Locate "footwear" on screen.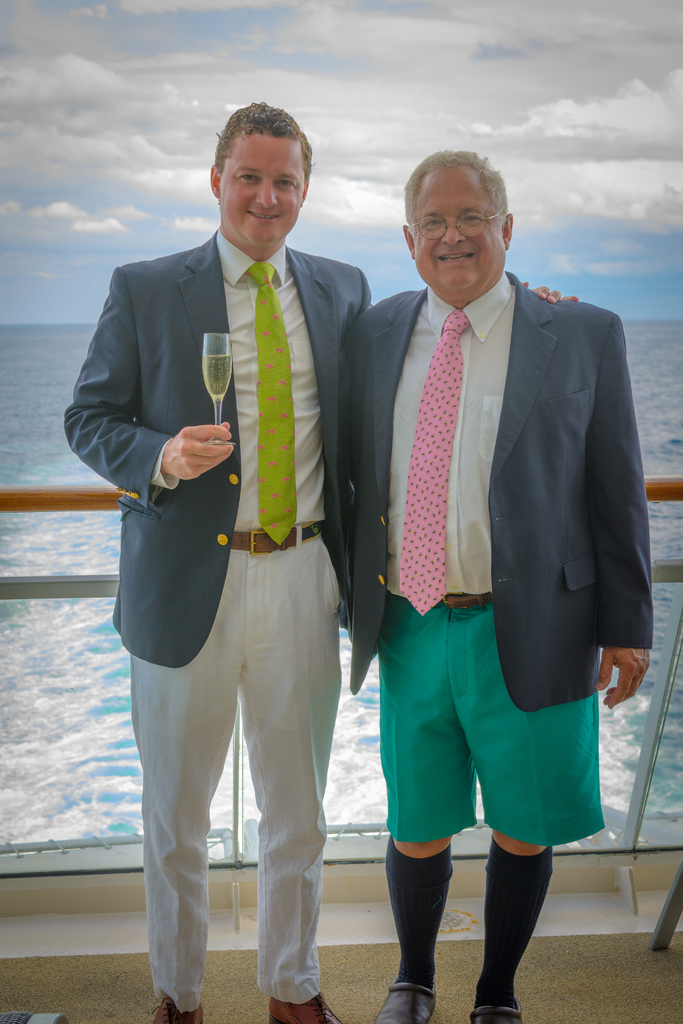
On screen at Rect(384, 849, 477, 1018).
